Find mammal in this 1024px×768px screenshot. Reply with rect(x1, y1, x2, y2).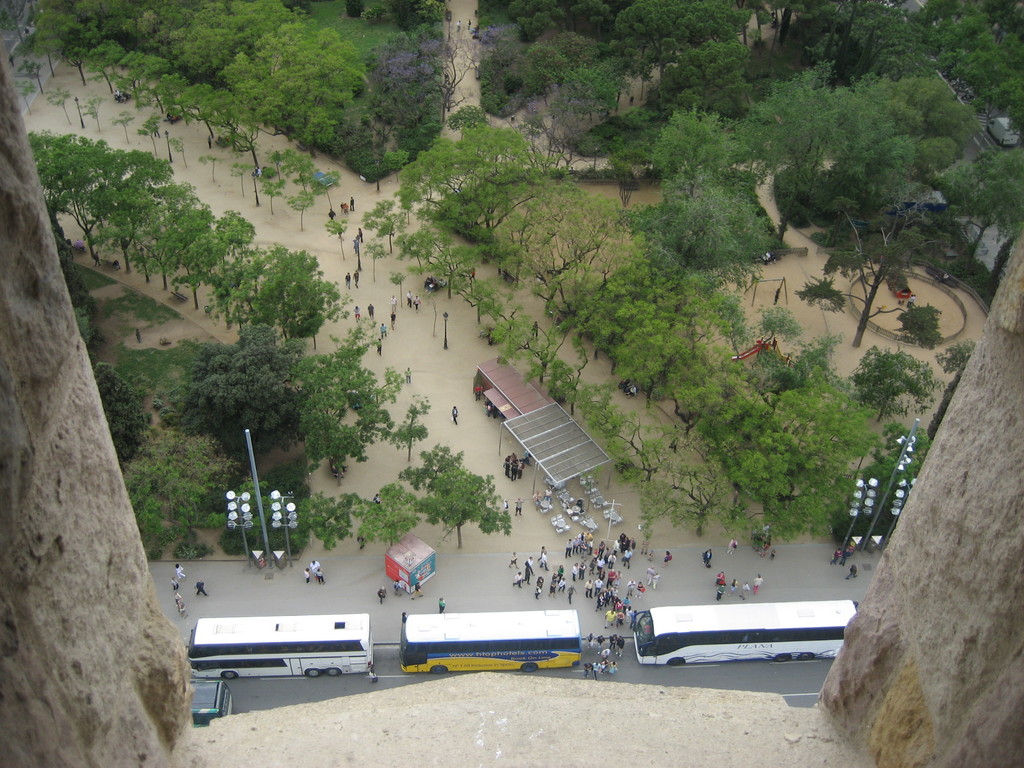
rect(345, 273, 351, 289).
